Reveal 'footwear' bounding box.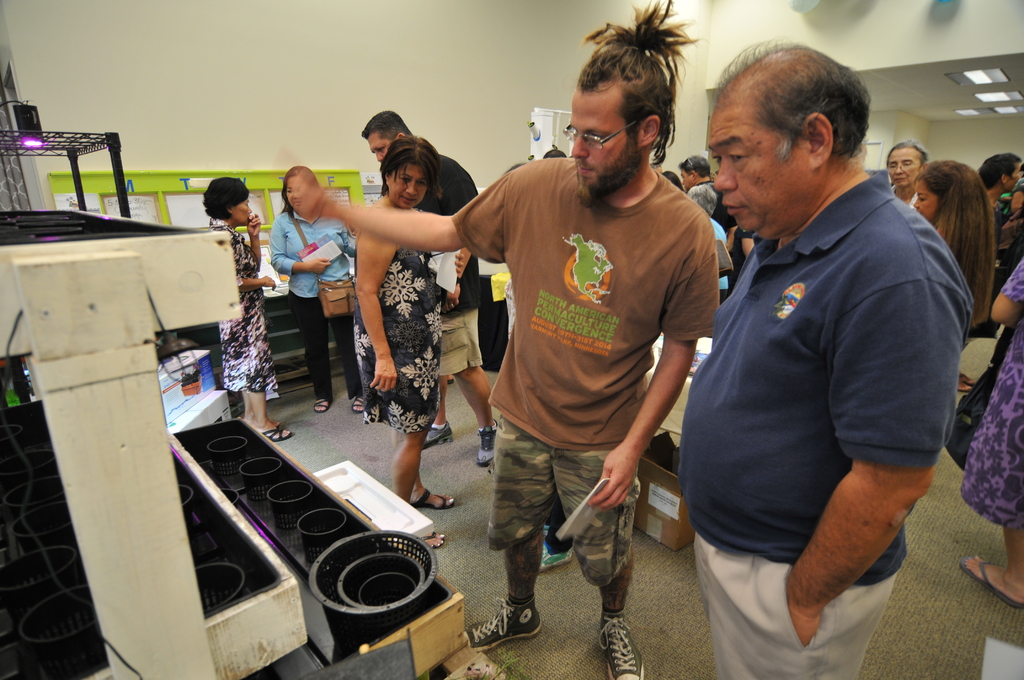
Revealed: bbox=(961, 378, 977, 385).
